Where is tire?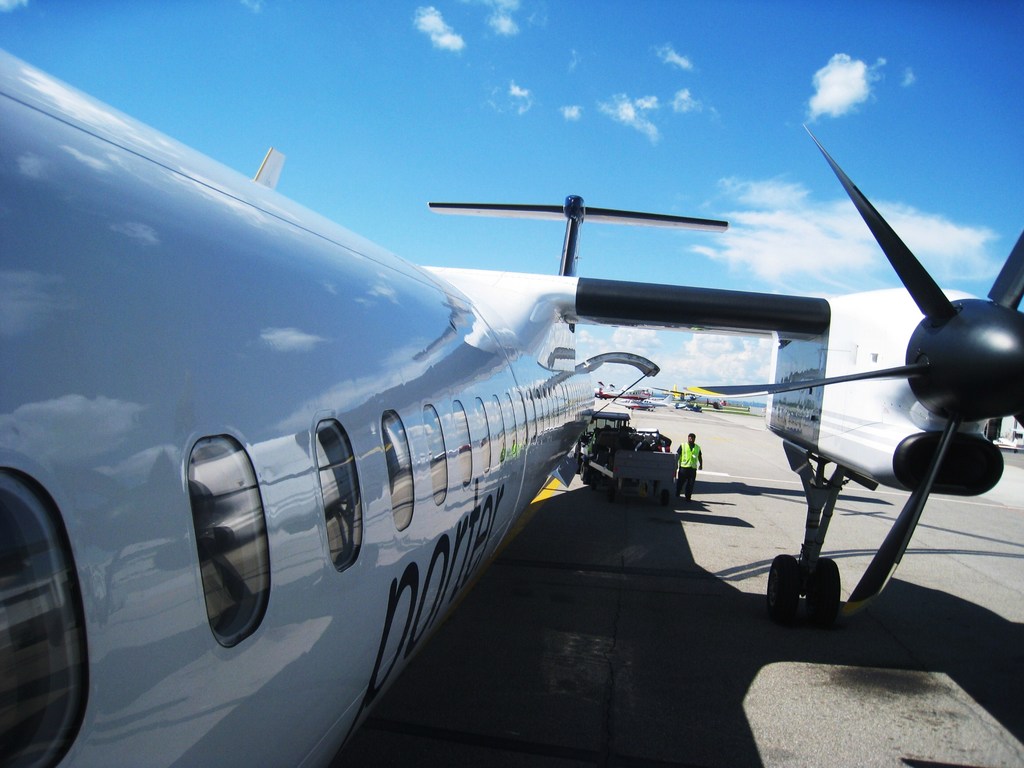
x1=817, y1=553, x2=840, y2=614.
